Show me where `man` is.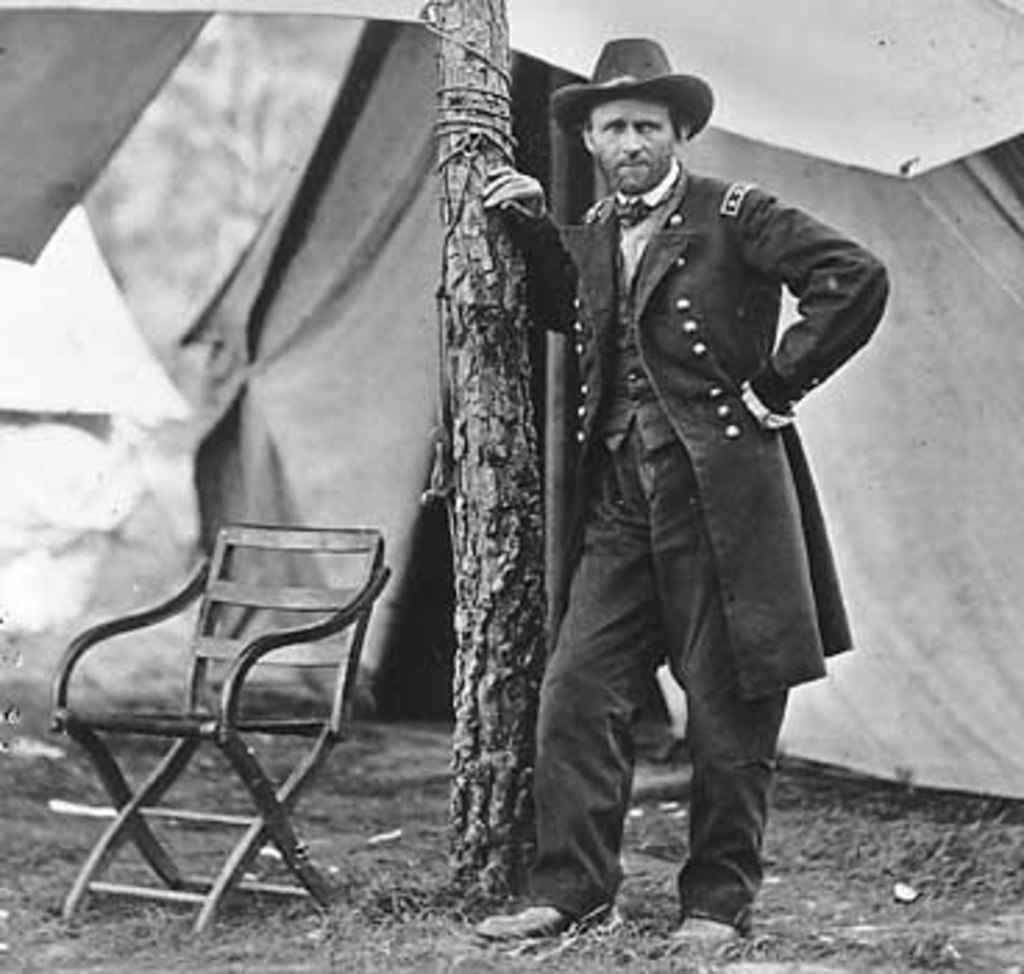
`man` is at select_region(512, 42, 871, 949).
